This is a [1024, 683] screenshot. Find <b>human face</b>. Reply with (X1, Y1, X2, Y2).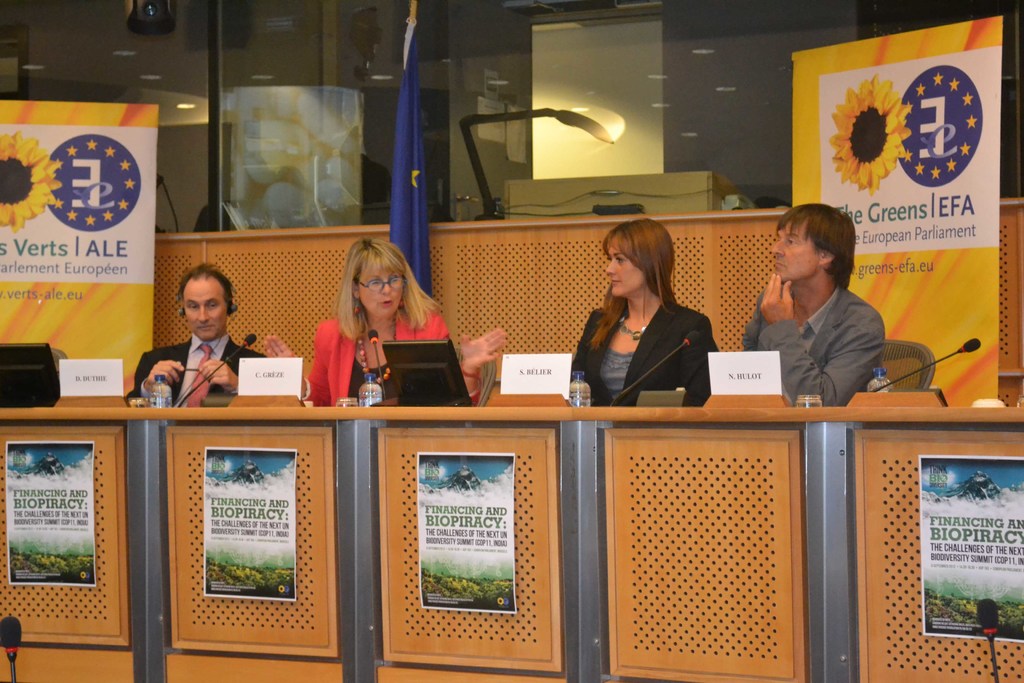
(181, 281, 227, 340).
